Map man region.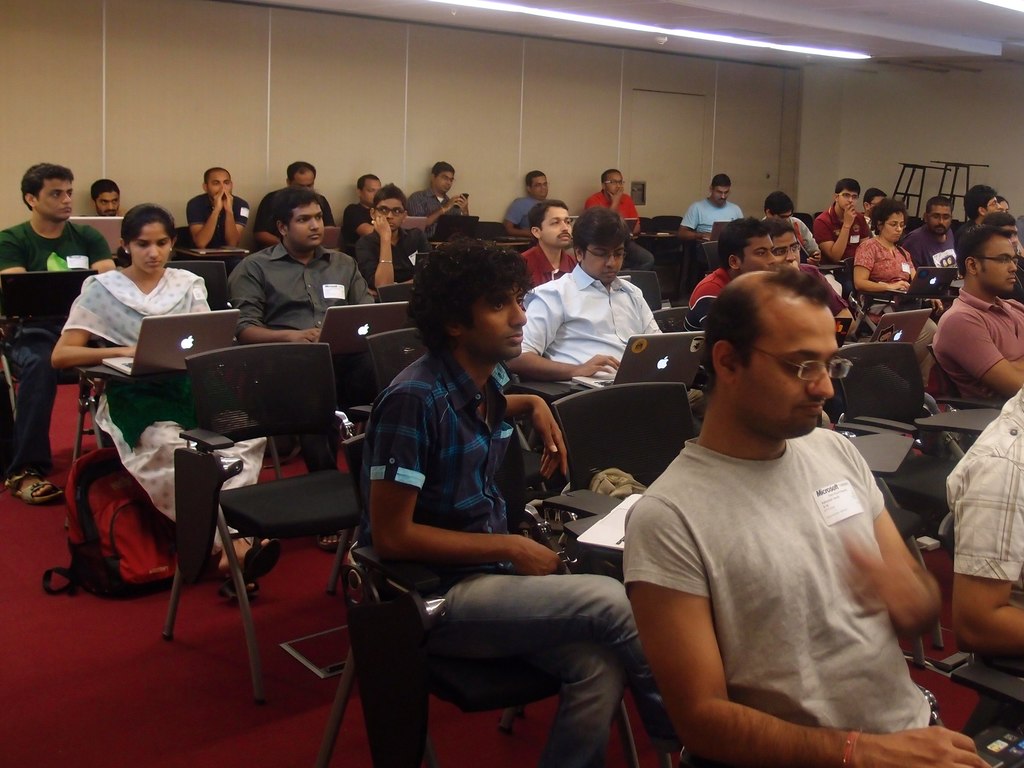
Mapped to {"left": 246, "top": 159, "right": 336, "bottom": 248}.
